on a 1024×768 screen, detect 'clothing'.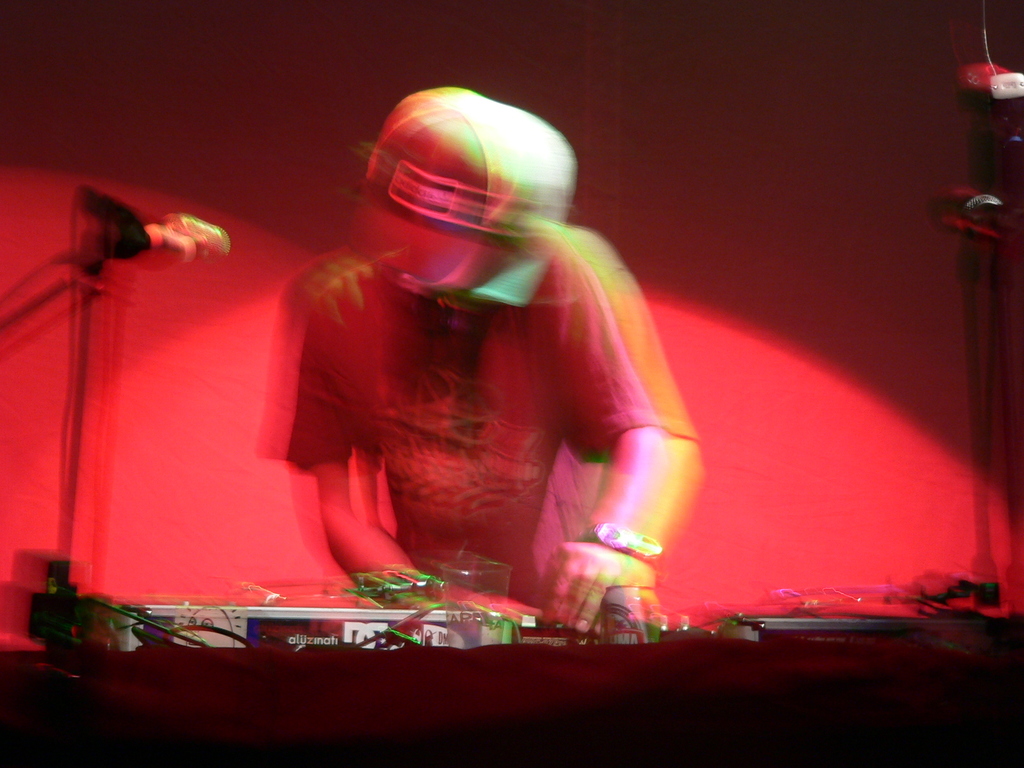
x1=208 y1=202 x2=675 y2=587.
